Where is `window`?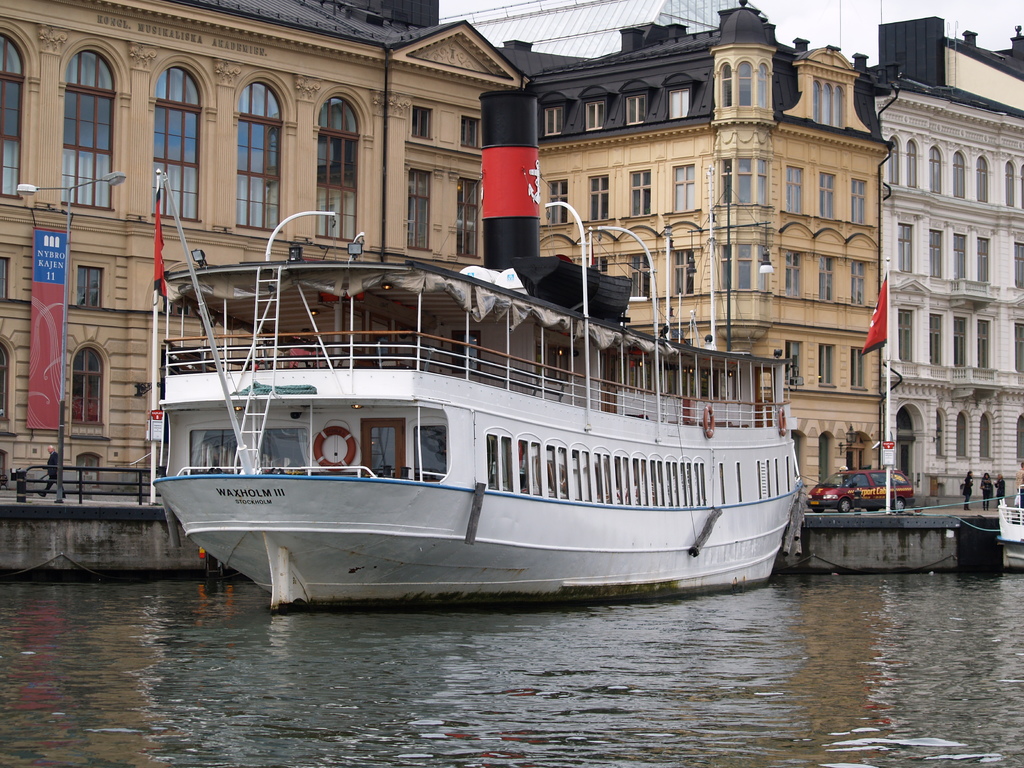
{"left": 722, "top": 159, "right": 732, "bottom": 201}.
